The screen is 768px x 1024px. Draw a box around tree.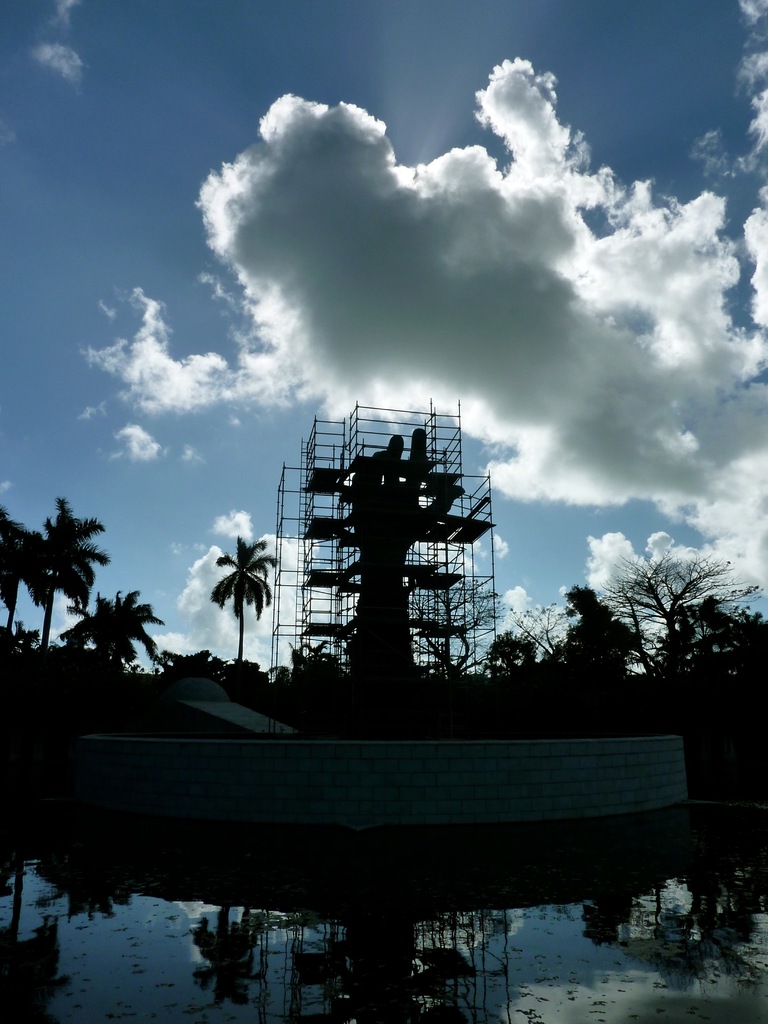
{"left": 497, "top": 588, "right": 562, "bottom": 669}.
